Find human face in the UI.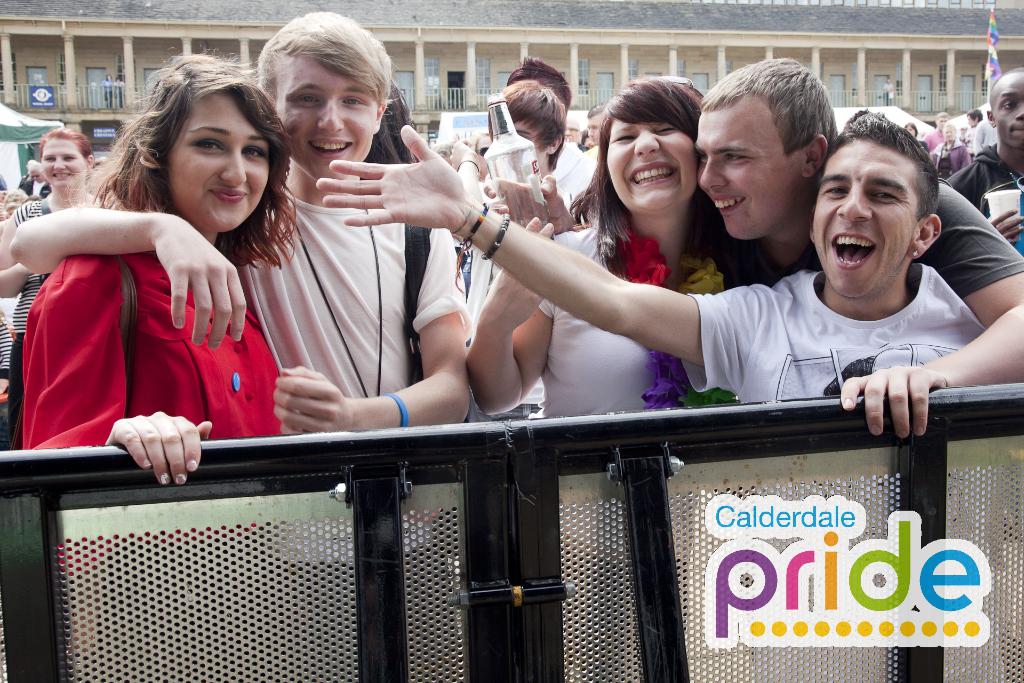
UI element at [x1=615, y1=108, x2=694, y2=210].
